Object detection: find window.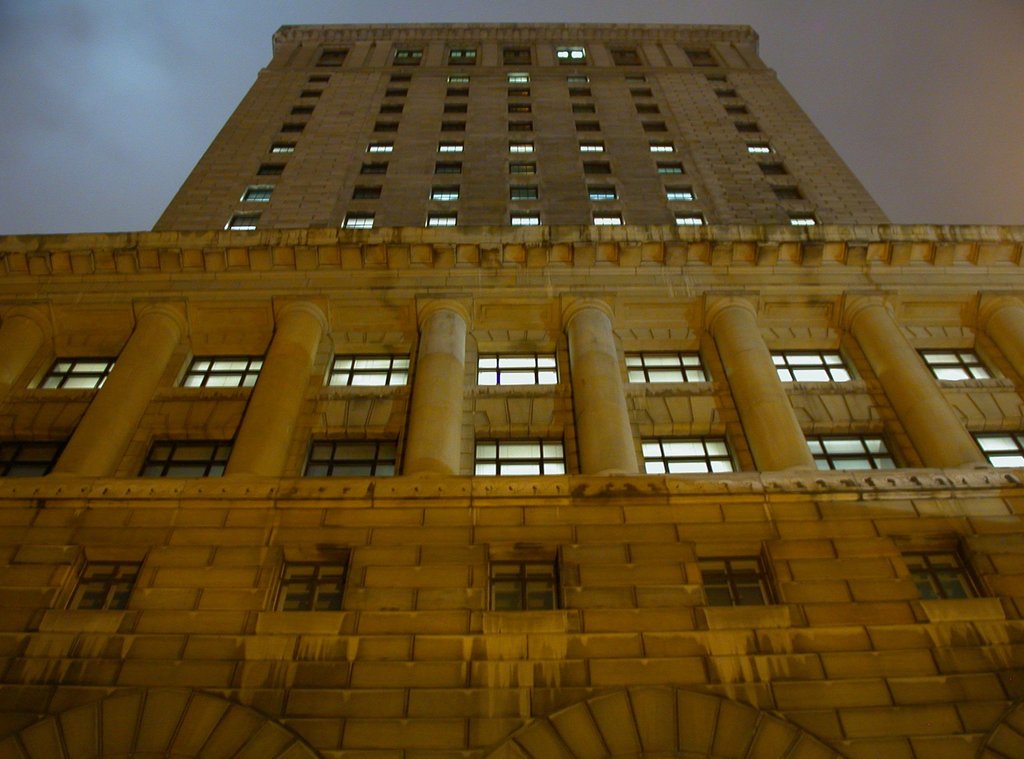
(left=227, top=211, right=264, bottom=231).
